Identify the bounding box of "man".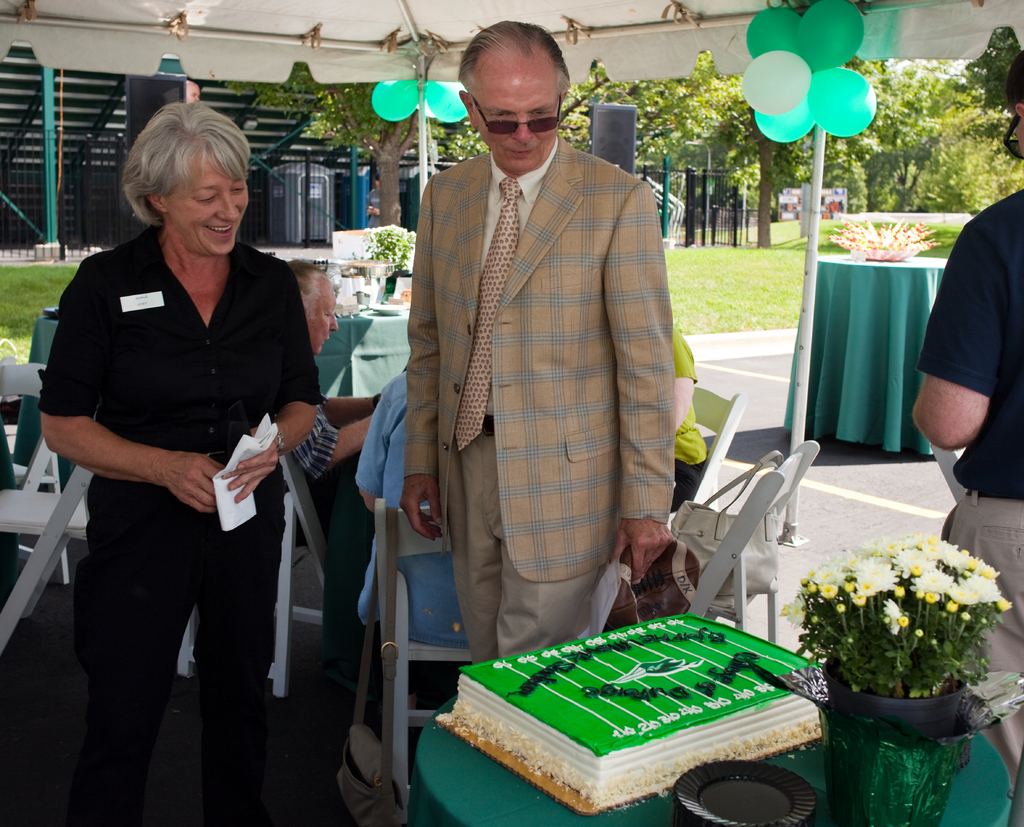
locate(918, 49, 1023, 789).
